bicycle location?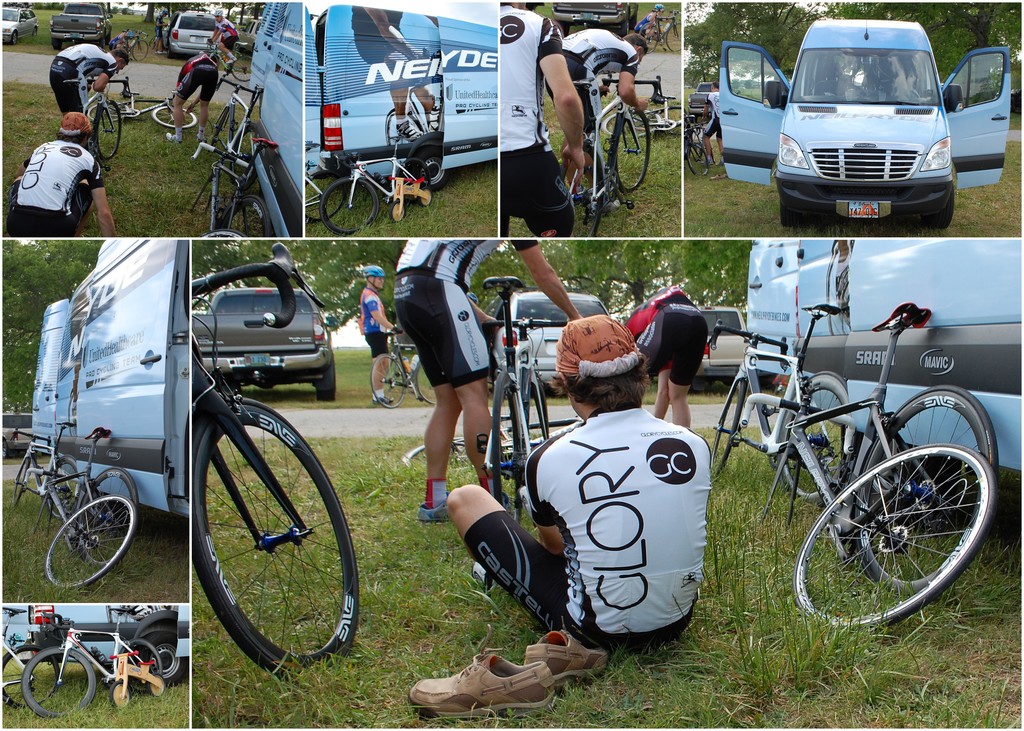
(9, 430, 80, 524)
